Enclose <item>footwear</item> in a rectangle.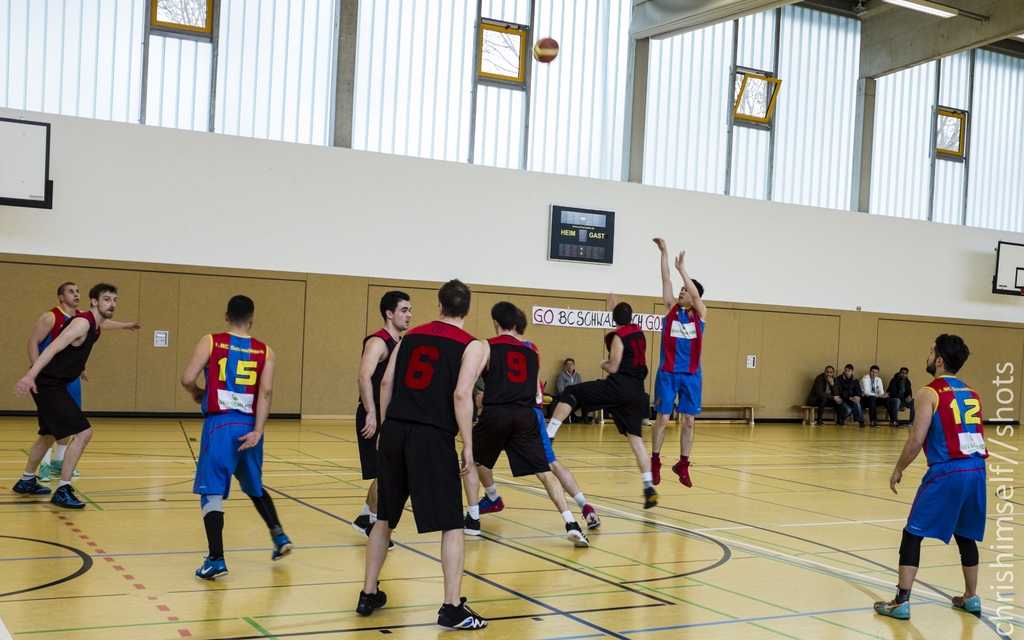
477, 493, 504, 514.
